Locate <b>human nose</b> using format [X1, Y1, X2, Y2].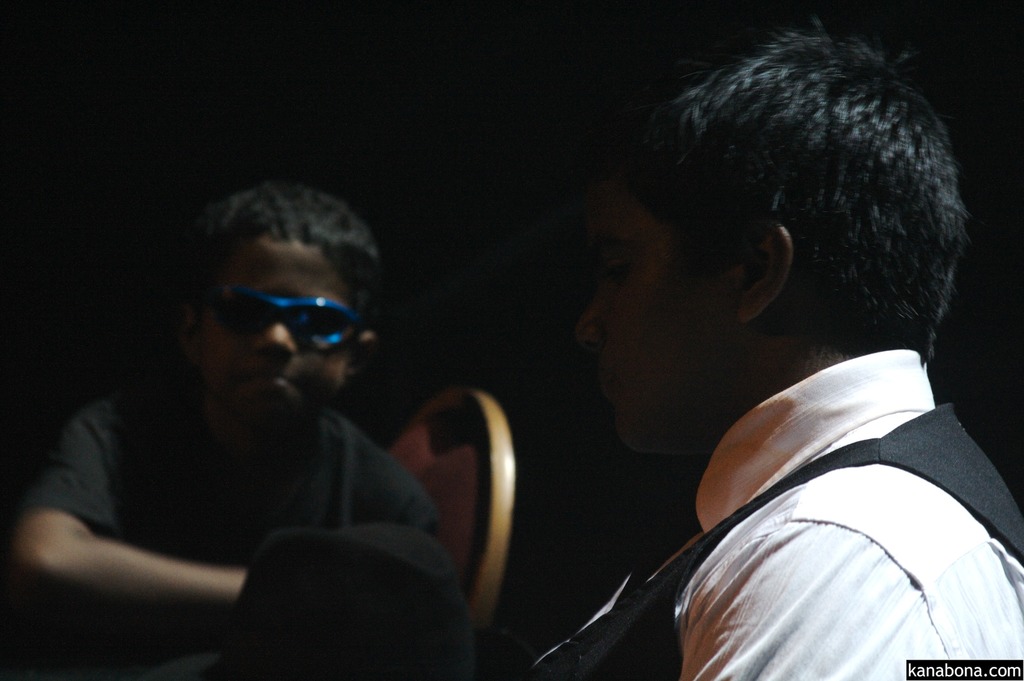
[577, 277, 605, 356].
